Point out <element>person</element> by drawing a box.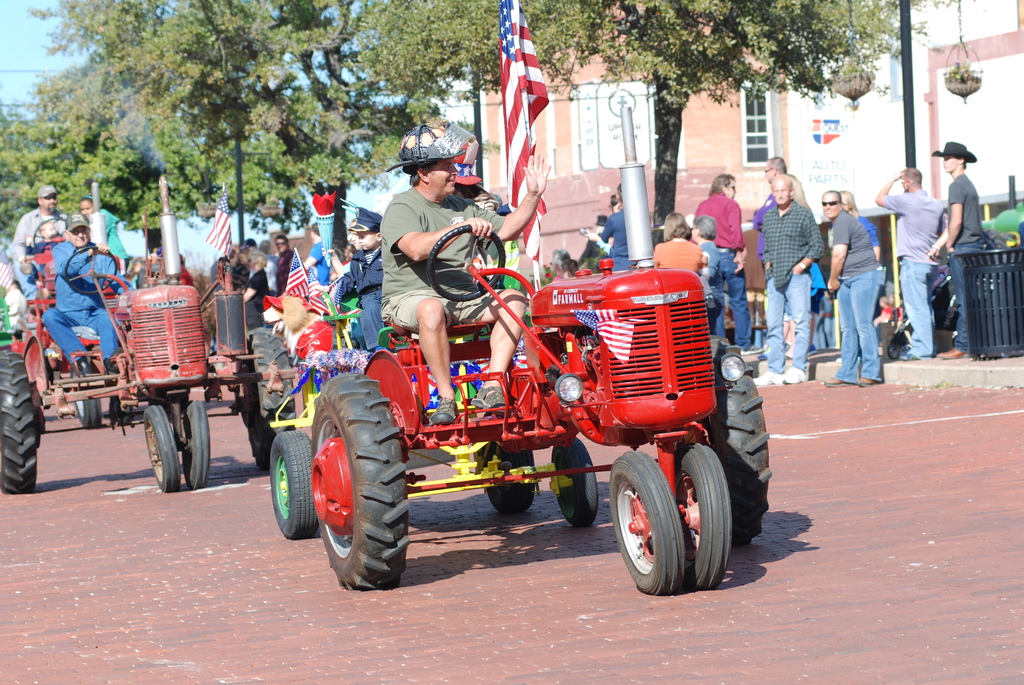
[753, 176, 834, 391].
